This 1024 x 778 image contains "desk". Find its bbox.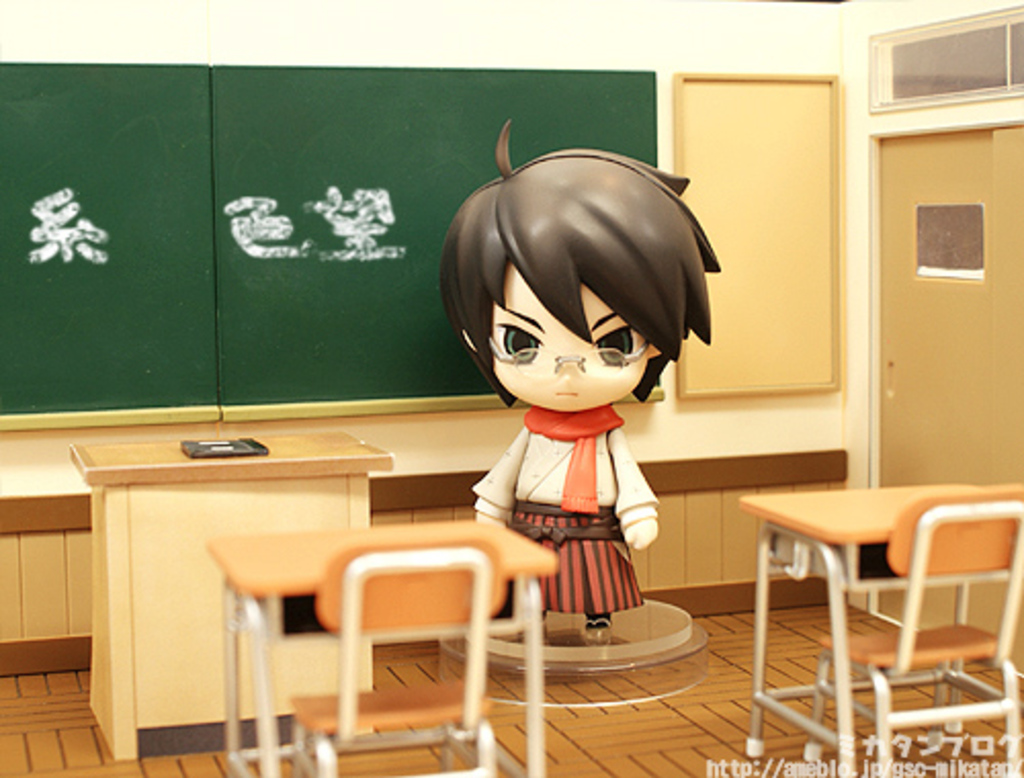
locate(63, 426, 399, 770).
